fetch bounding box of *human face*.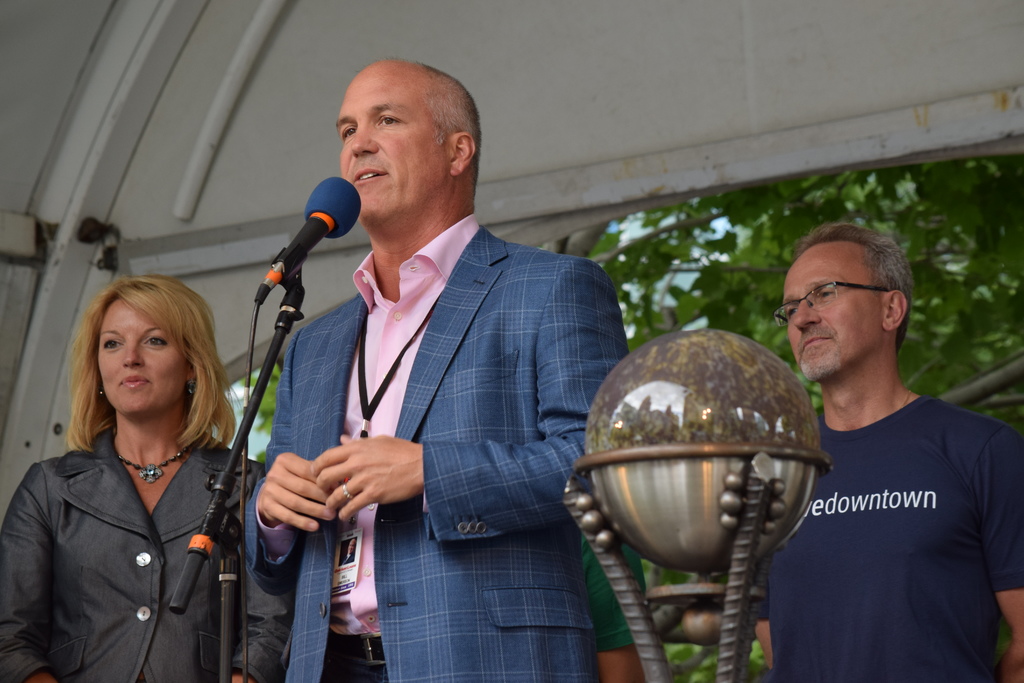
Bbox: bbox(779, 245, 883, 377).
